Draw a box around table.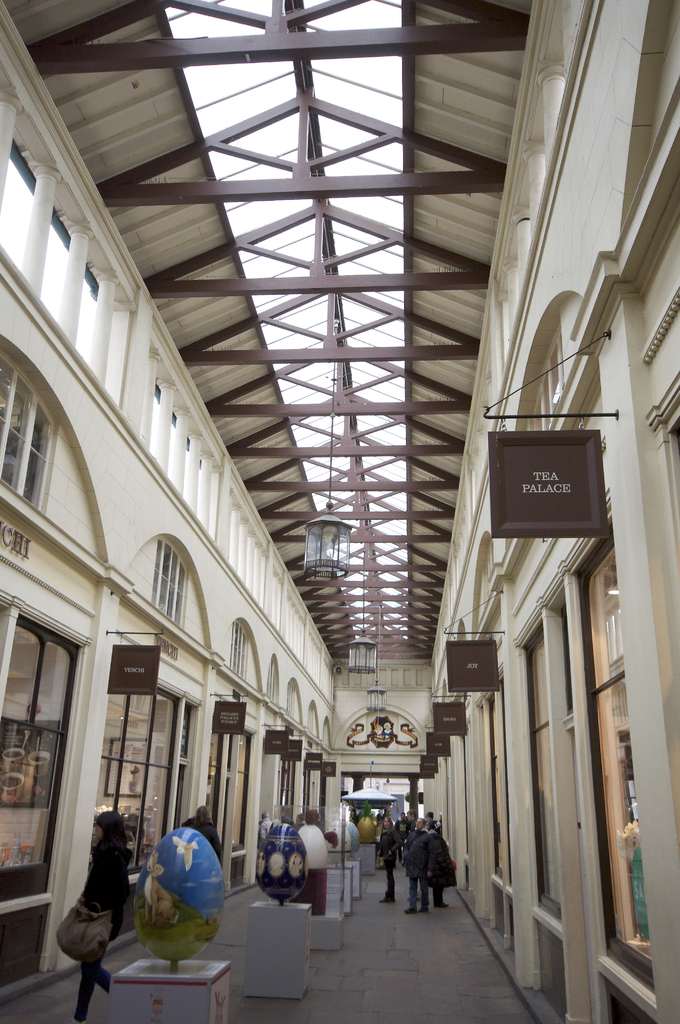
pyautogui.locateOnScreen(113, 957, 231, 1023).
